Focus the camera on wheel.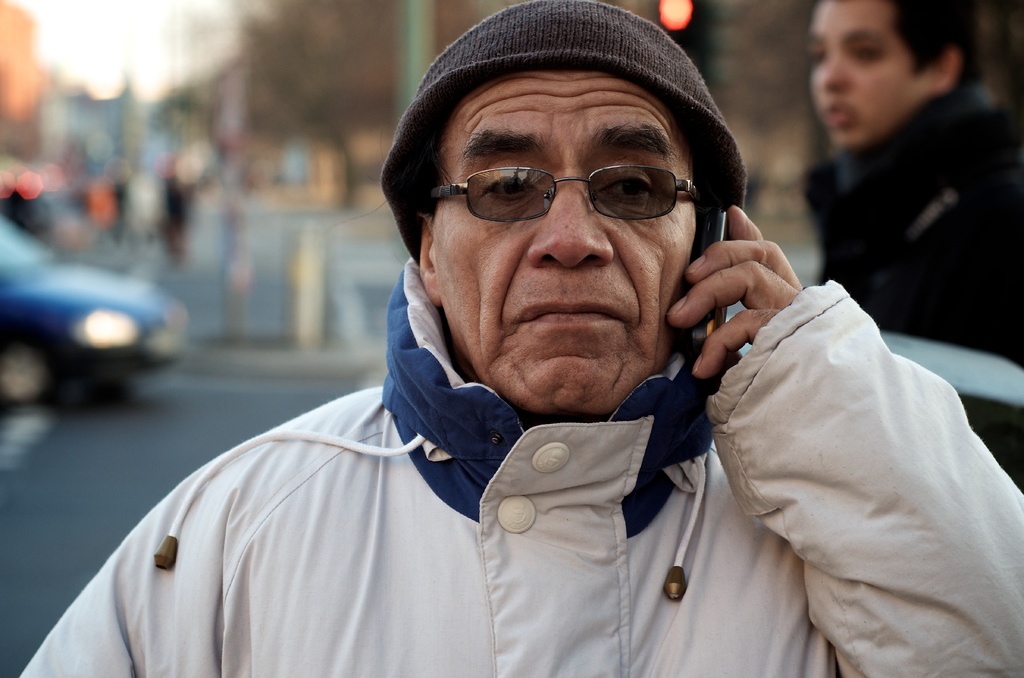
Focus region: <region>0, 335, 51, 401</region>.
